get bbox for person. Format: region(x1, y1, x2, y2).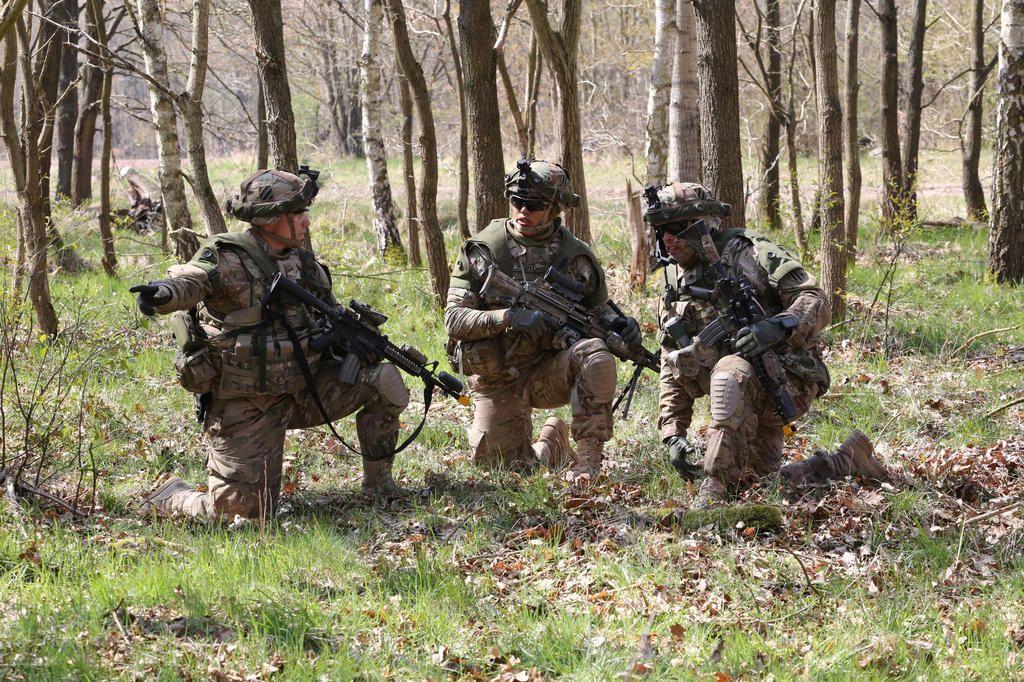
region(437, 150, 636, 479).
